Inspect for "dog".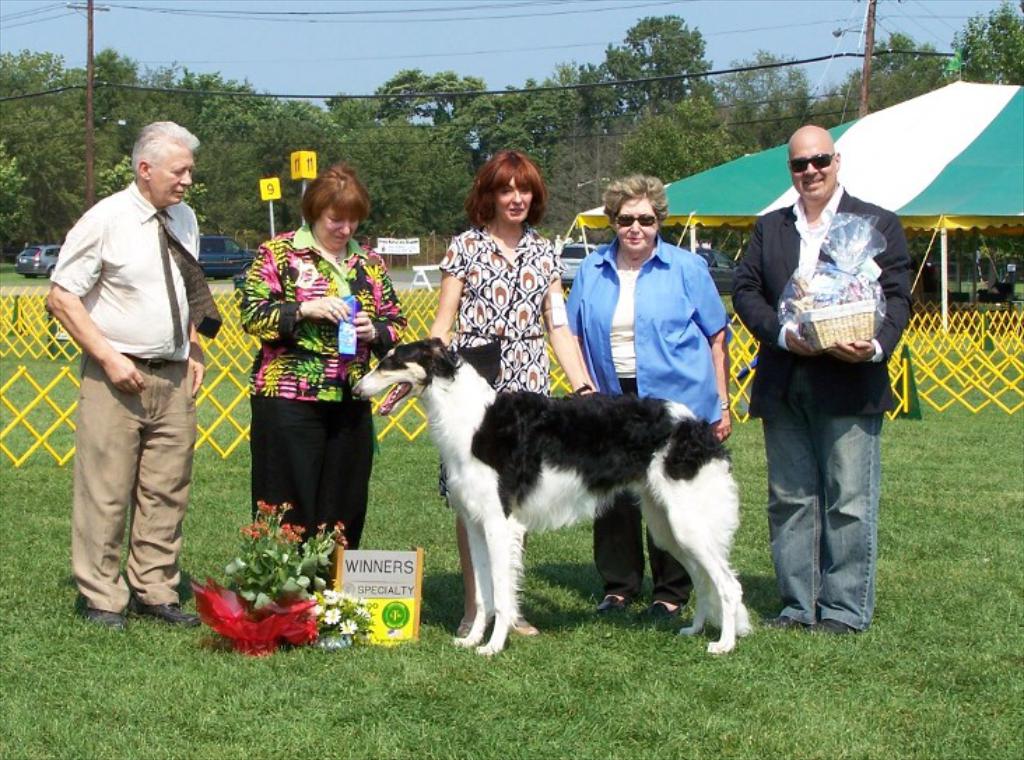
Inspection: box=[347, 335, 755, 659].
